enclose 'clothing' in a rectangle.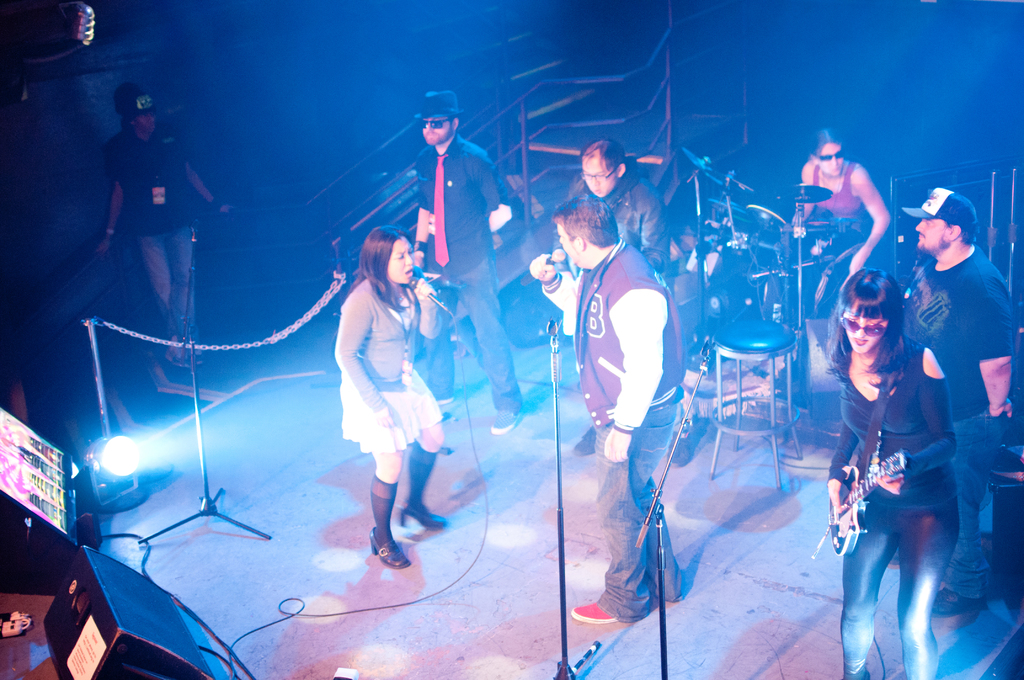
region(414, 133, 518, 417).
